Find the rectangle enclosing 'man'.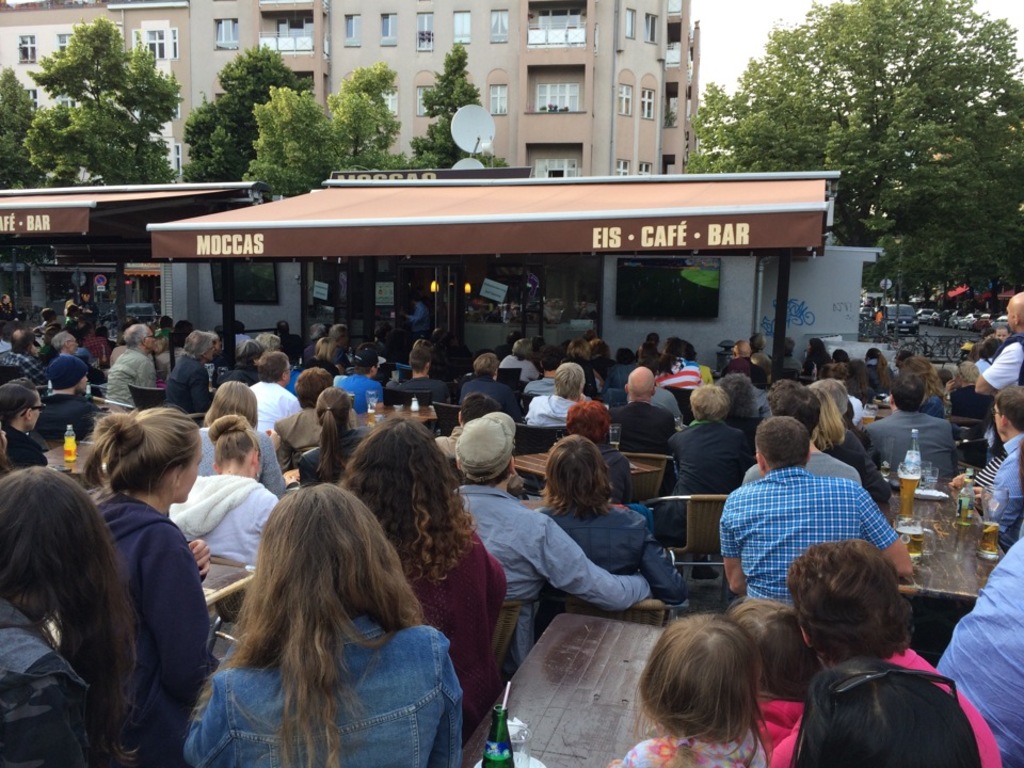
<region>647, 386, 748, 543</region>.
